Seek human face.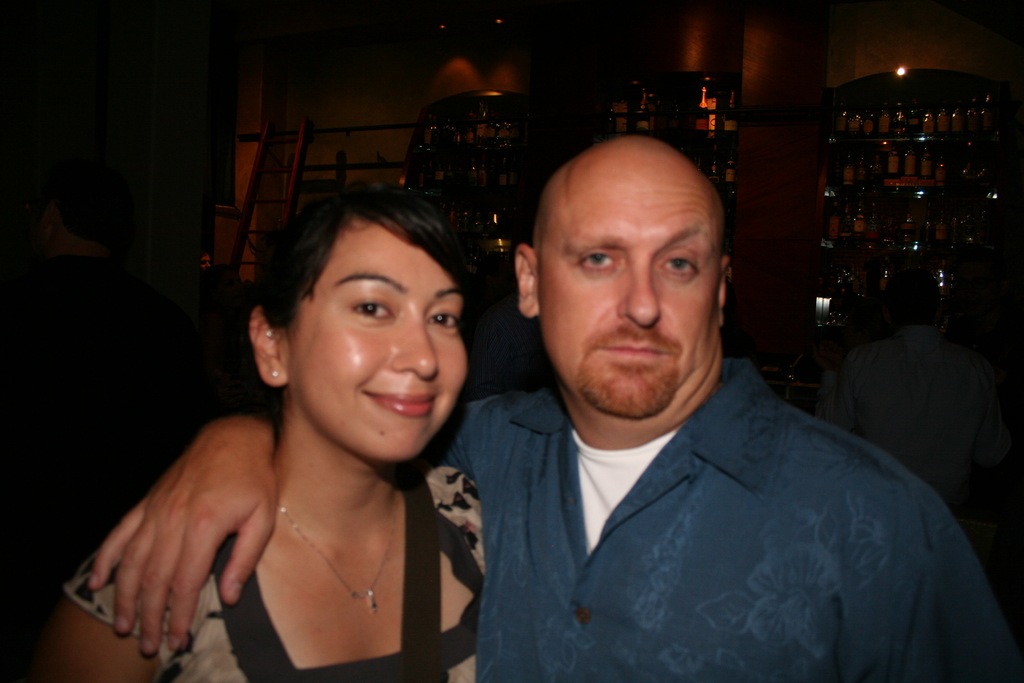
x1=291 y1=208 x2=468 y2=465.
